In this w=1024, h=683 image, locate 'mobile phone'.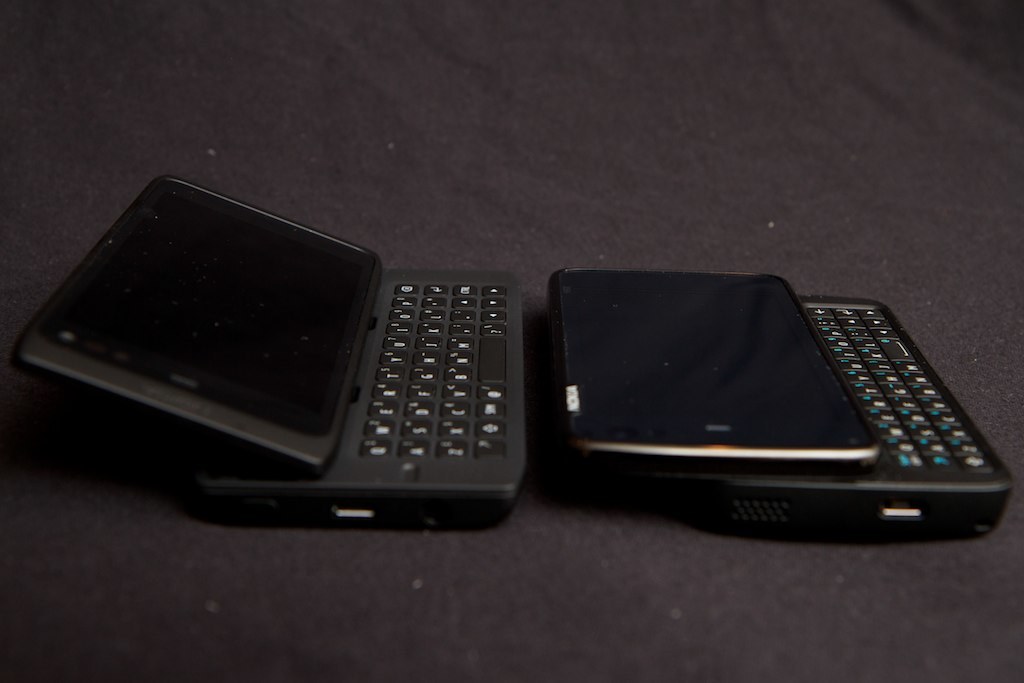
Bounding box: locate(546, 270, 1018, 547).
